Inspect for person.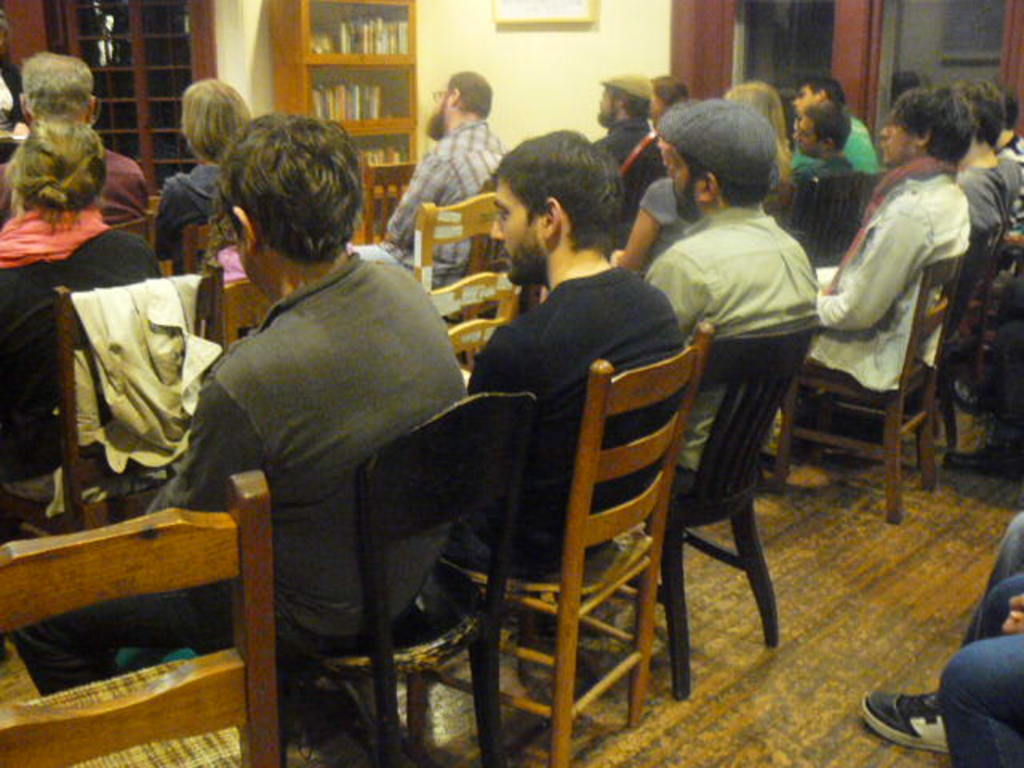
Inspection: {"x1": 584, "y1": 75, "x2": 654, "y2": 230}.
